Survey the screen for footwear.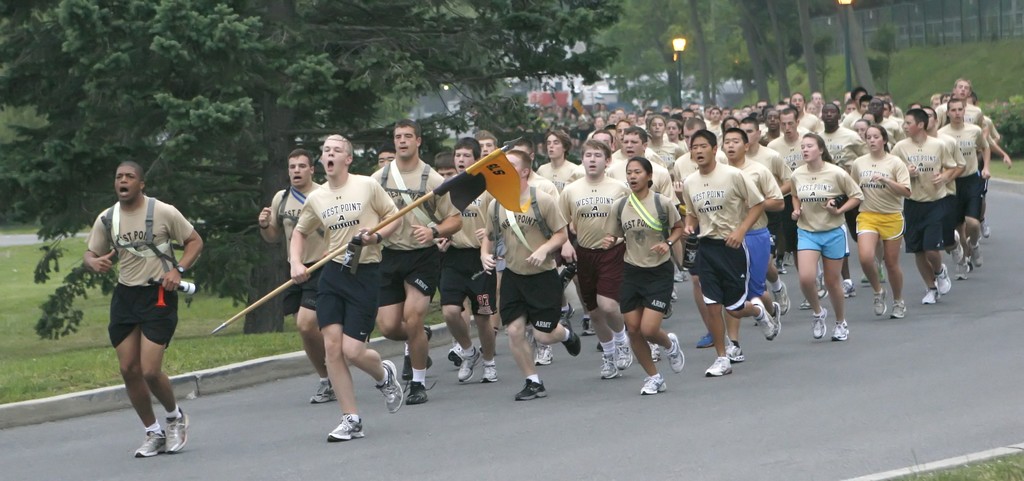
Survey found: {"left": 891, "top": 295, "right": 908, "bottom": 318}.
